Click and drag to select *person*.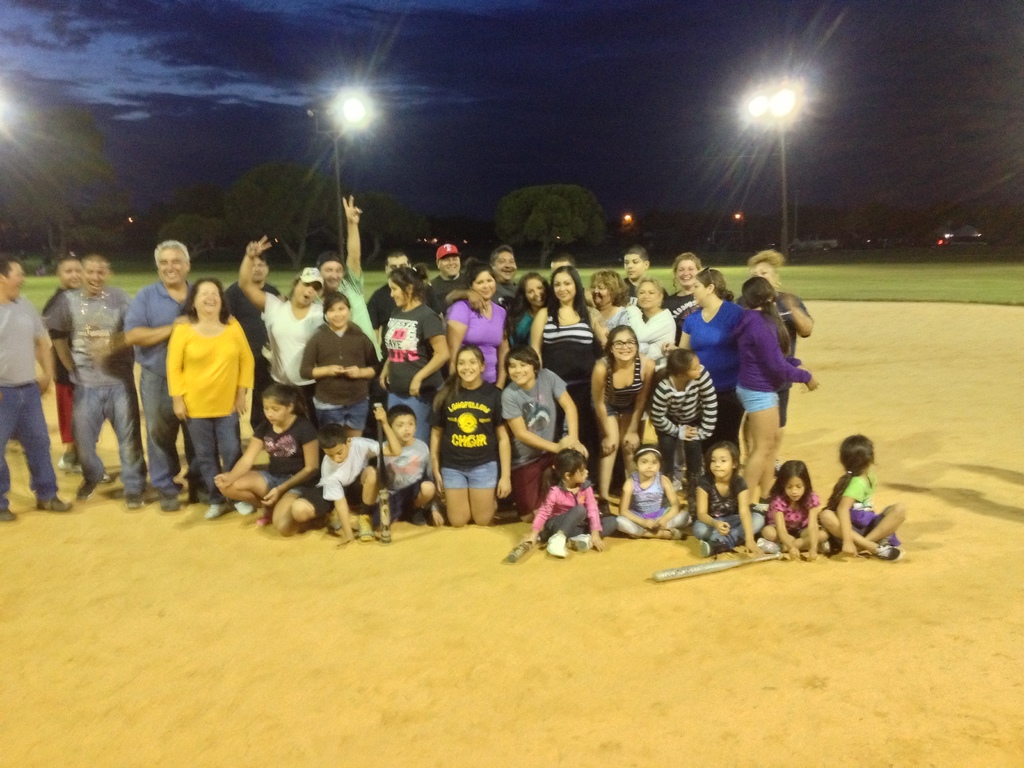
Selection: (614, 252, 678, 320).
